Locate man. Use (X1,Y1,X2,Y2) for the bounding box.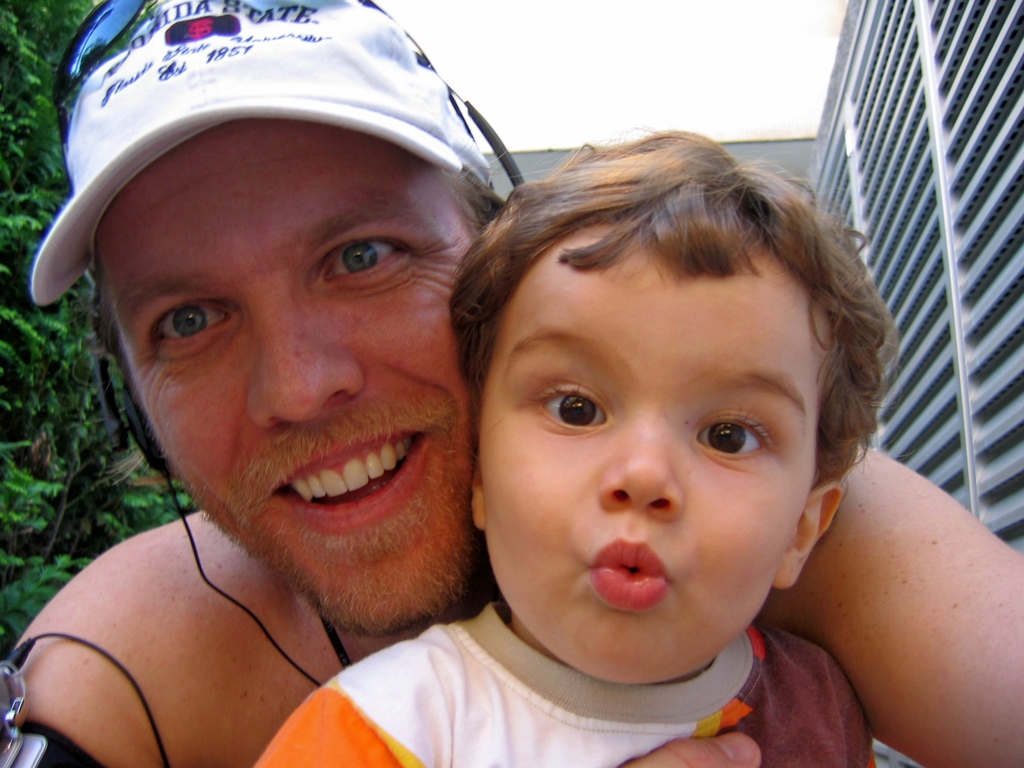
(2,0,1023,767).
